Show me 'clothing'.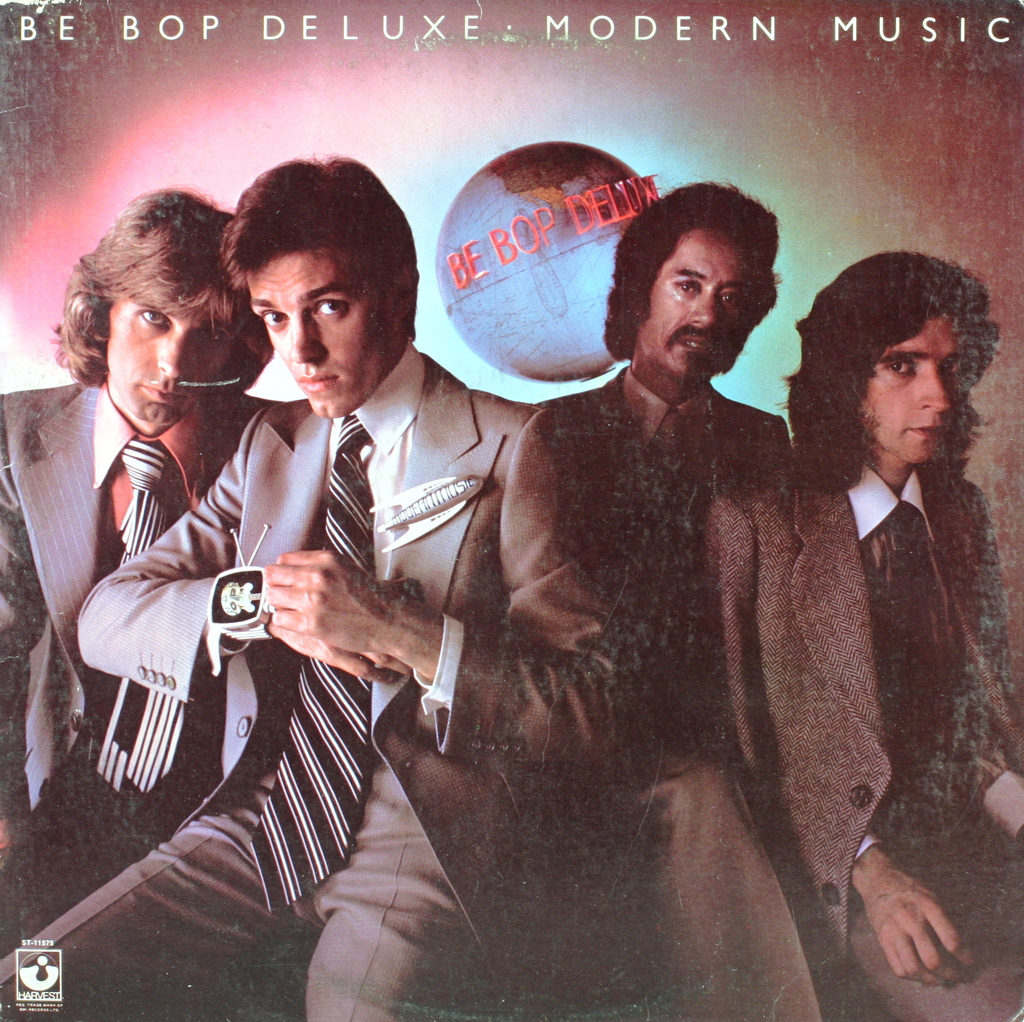
'clothing' is here: x1=0, y1=342, x2=539, y2=1021.
